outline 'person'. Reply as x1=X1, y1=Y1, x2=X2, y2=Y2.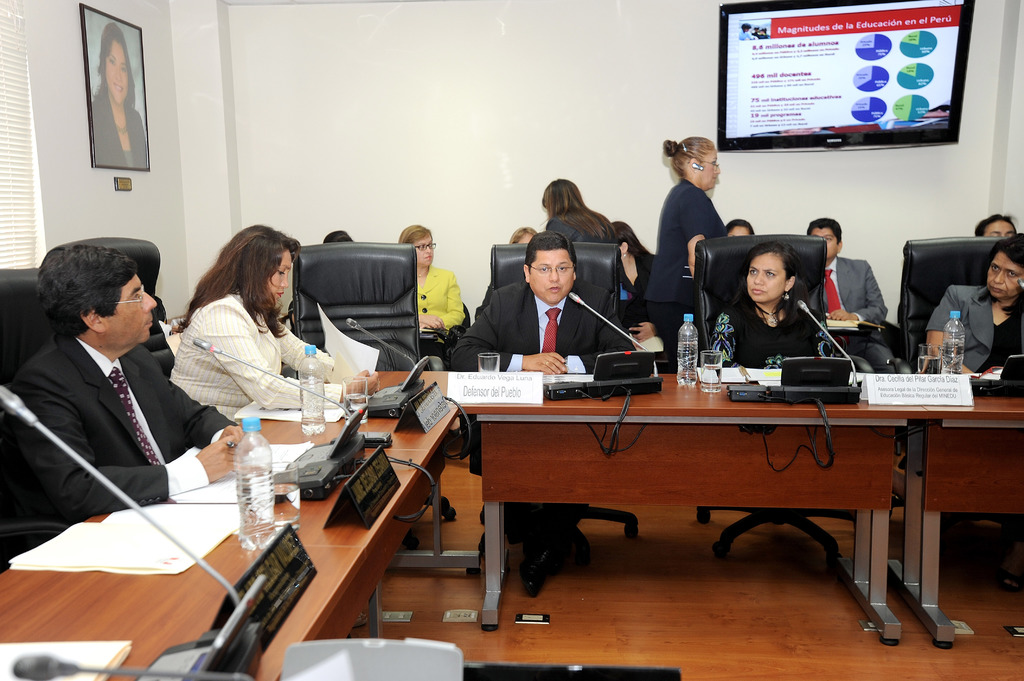
x1=323, y1=233, x2=355, y2=243.
